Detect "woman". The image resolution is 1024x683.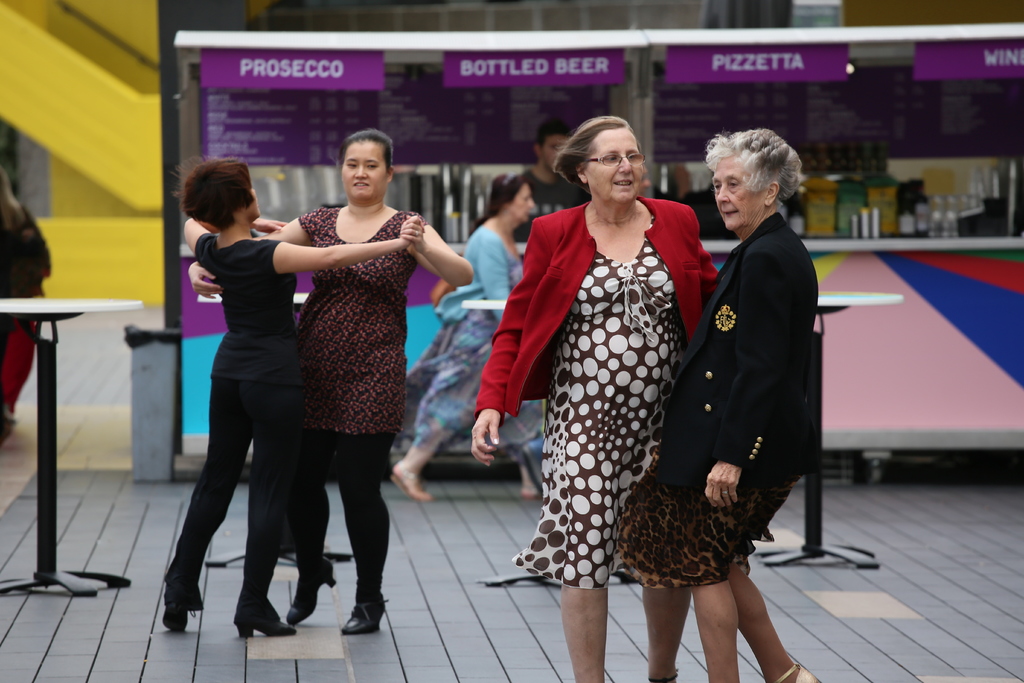
{"x1": 384, "y1": 172, "x2": 544, "y2": 511}.
